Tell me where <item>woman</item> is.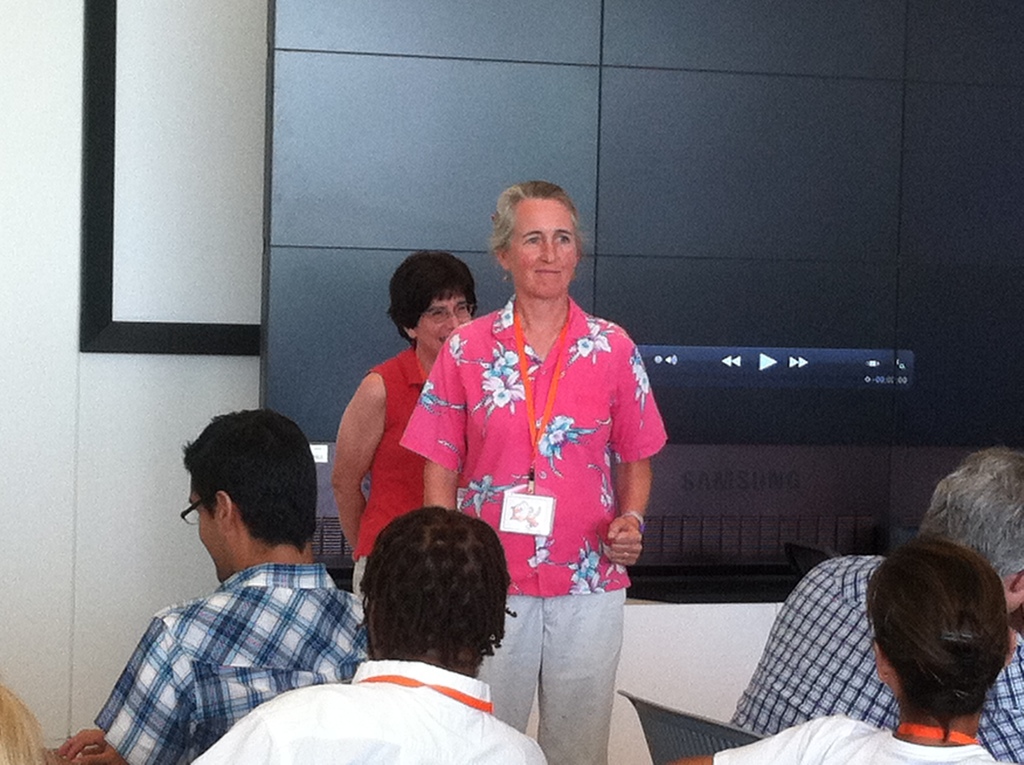
<item>woman</item> is at rect(670, 544, 1023, 764).
